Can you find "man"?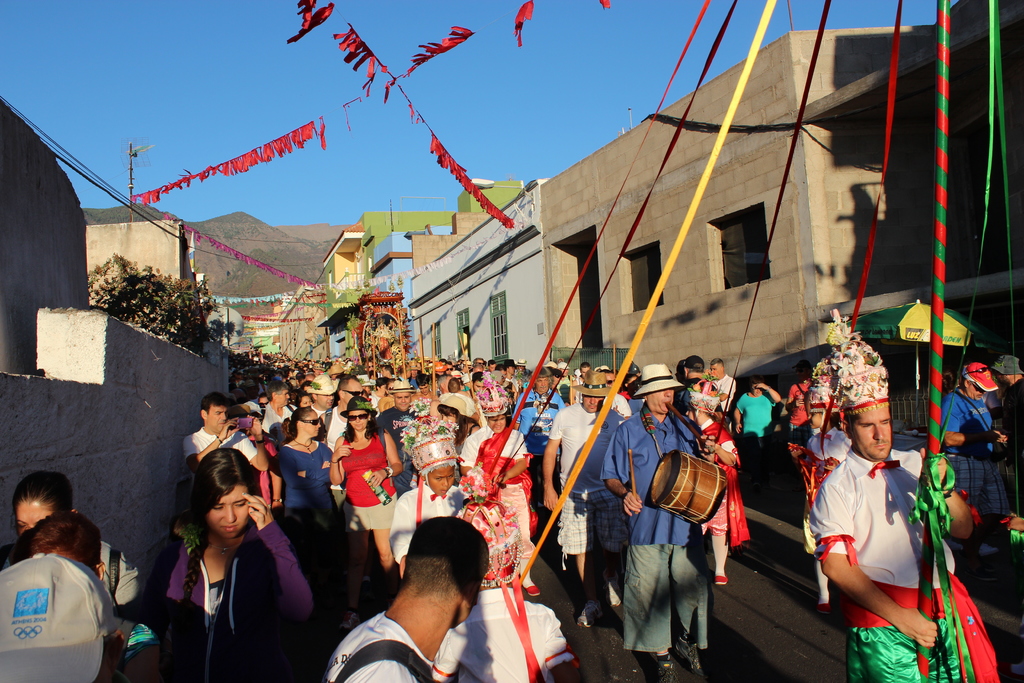
Yes, bounding box: region(705, 356, 732, 421).
